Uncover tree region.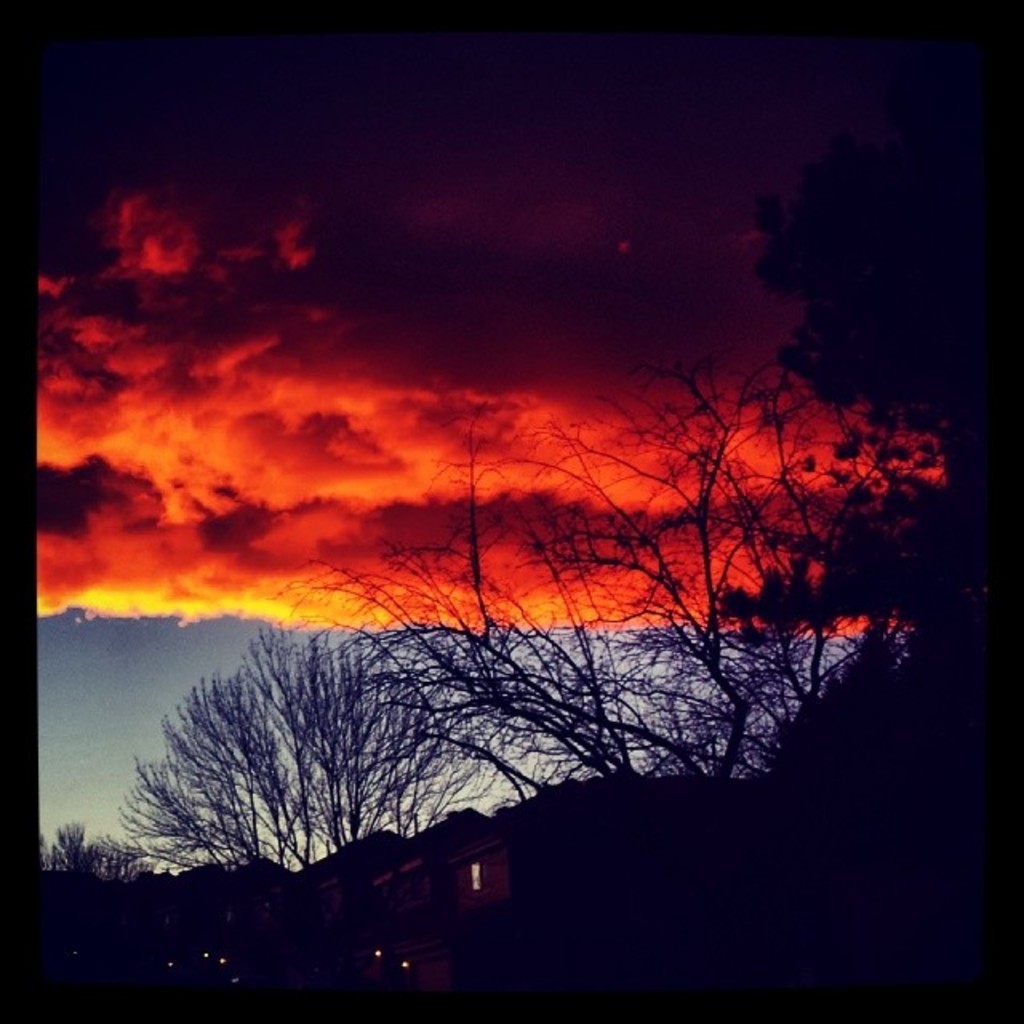
Uncovered: 758,181,1021,622.
